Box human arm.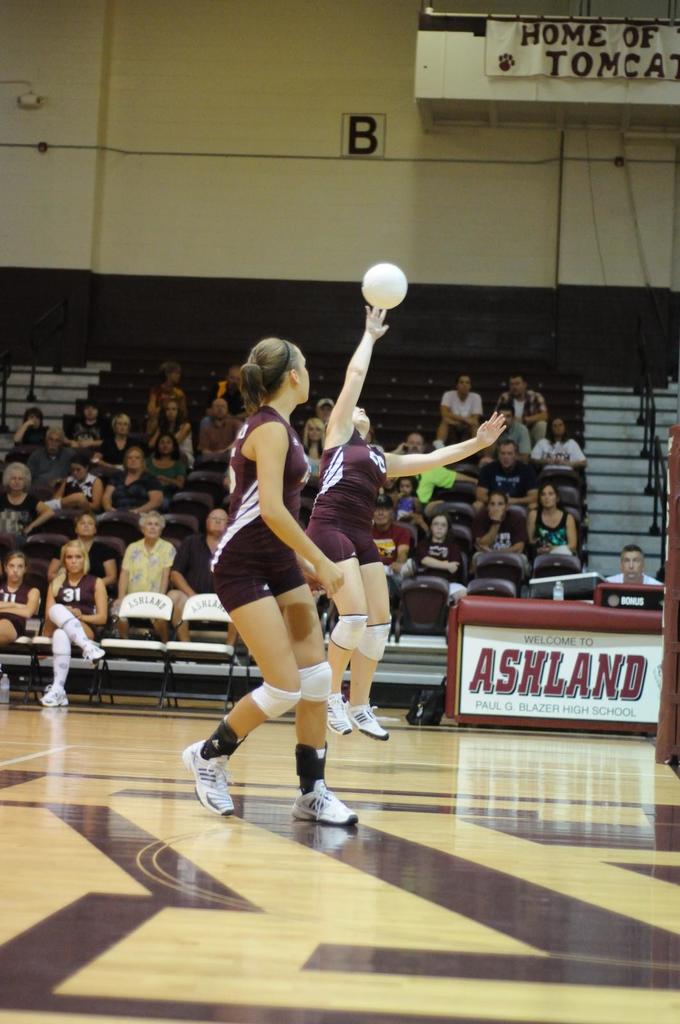
<box>505,463,537,507</box>.
